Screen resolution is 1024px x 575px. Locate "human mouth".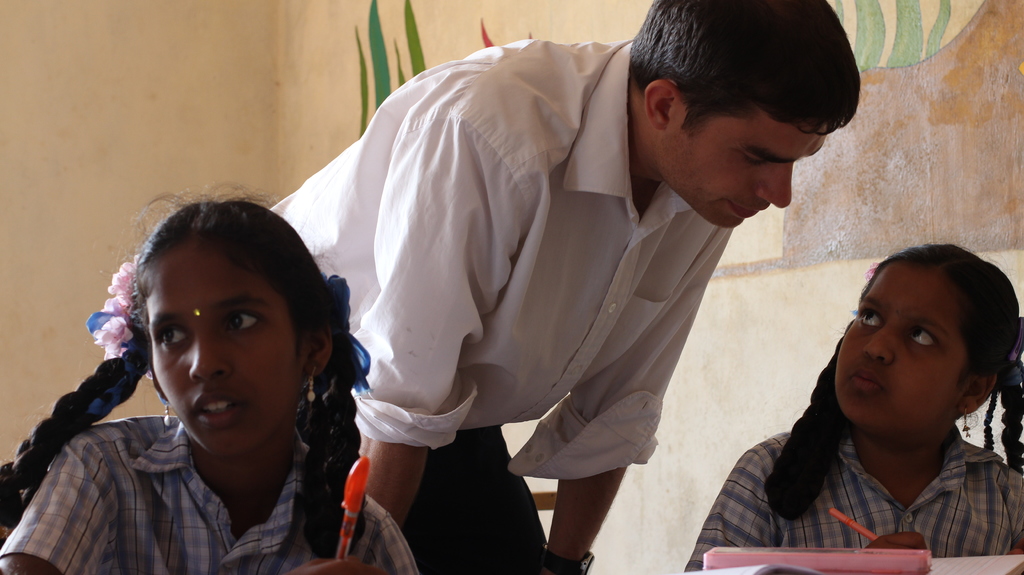
(184, 386, 251, 432).
